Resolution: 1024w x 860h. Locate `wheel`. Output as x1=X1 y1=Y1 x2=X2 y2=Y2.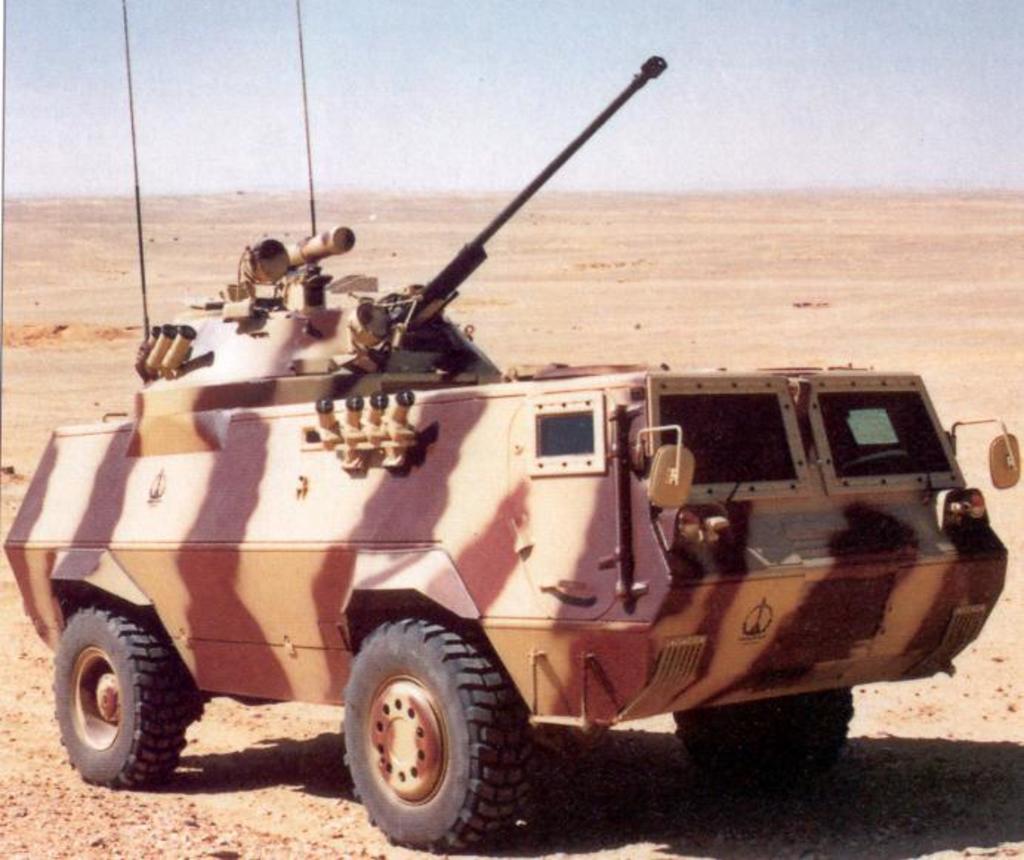
x1=672 y1=688 x2=846 y2=779.
